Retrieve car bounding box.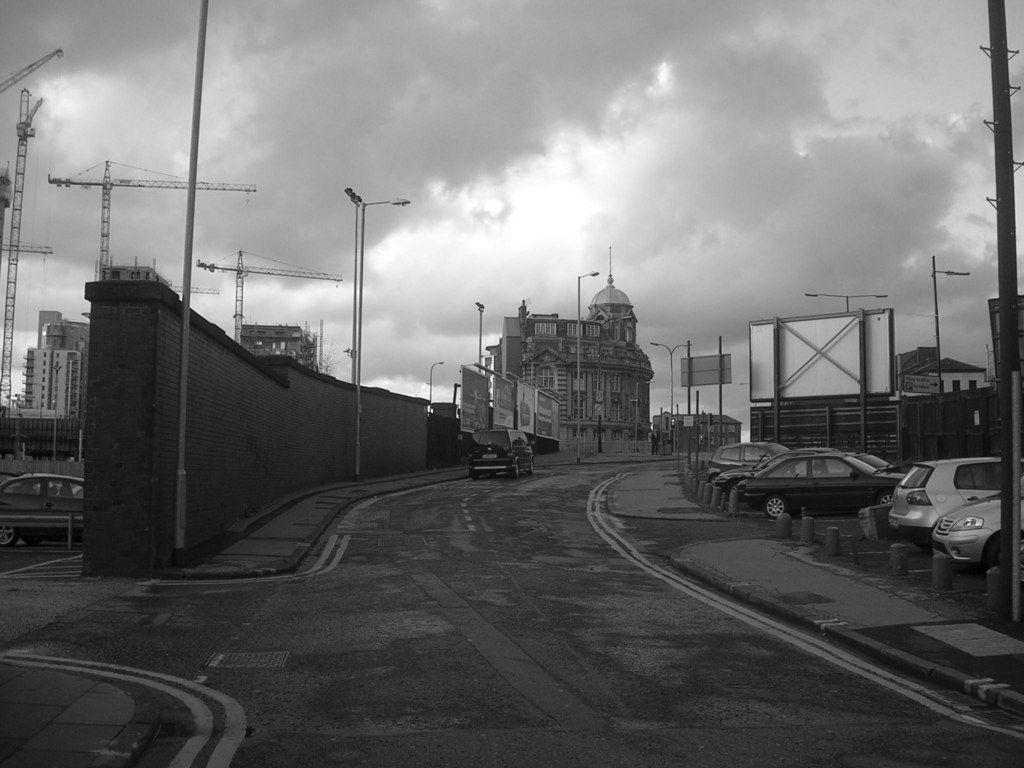
Bounding box: (925, 495, 1011, 588).
